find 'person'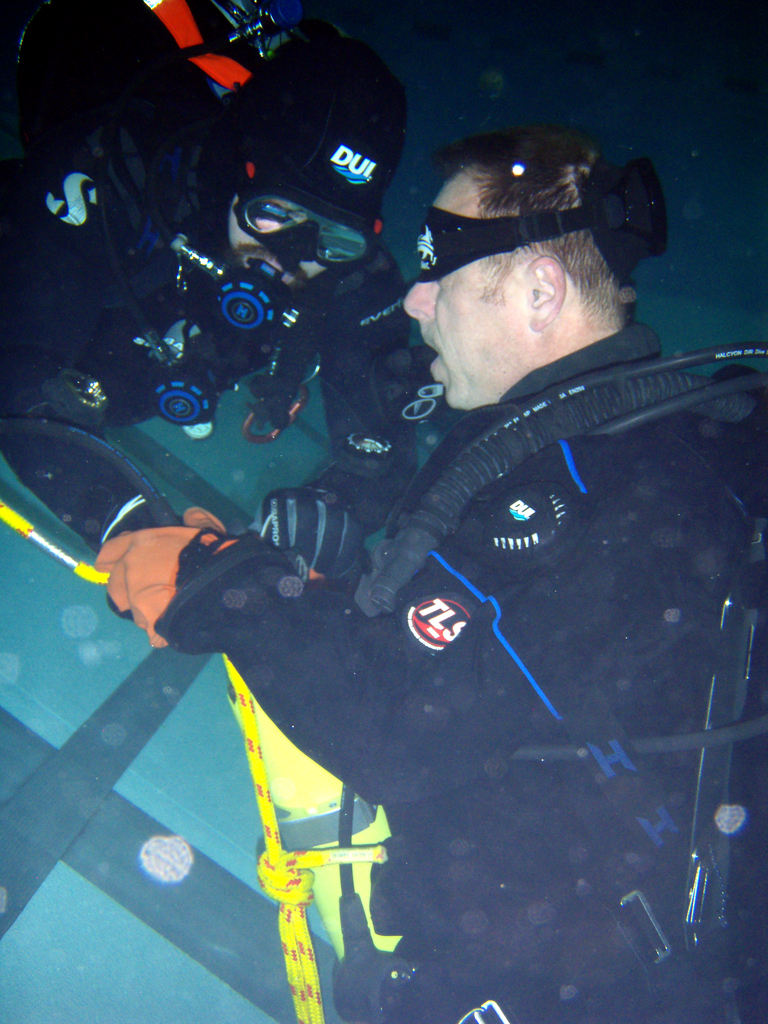
bbox(0, 0, 427, 627)
